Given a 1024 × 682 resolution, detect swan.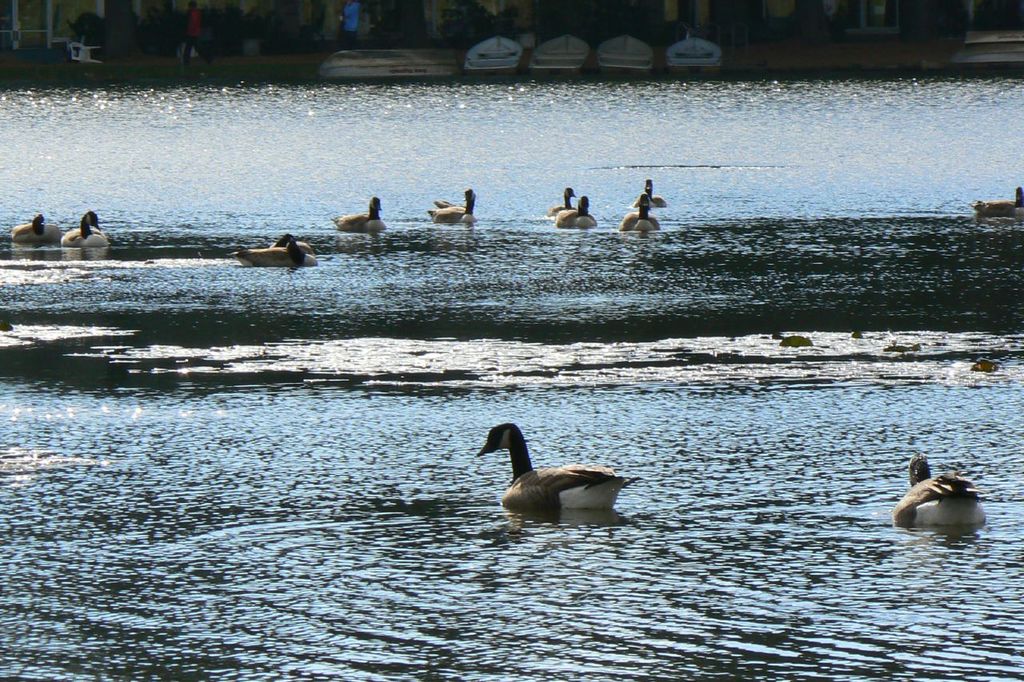
(227, 231, 319, 269).
